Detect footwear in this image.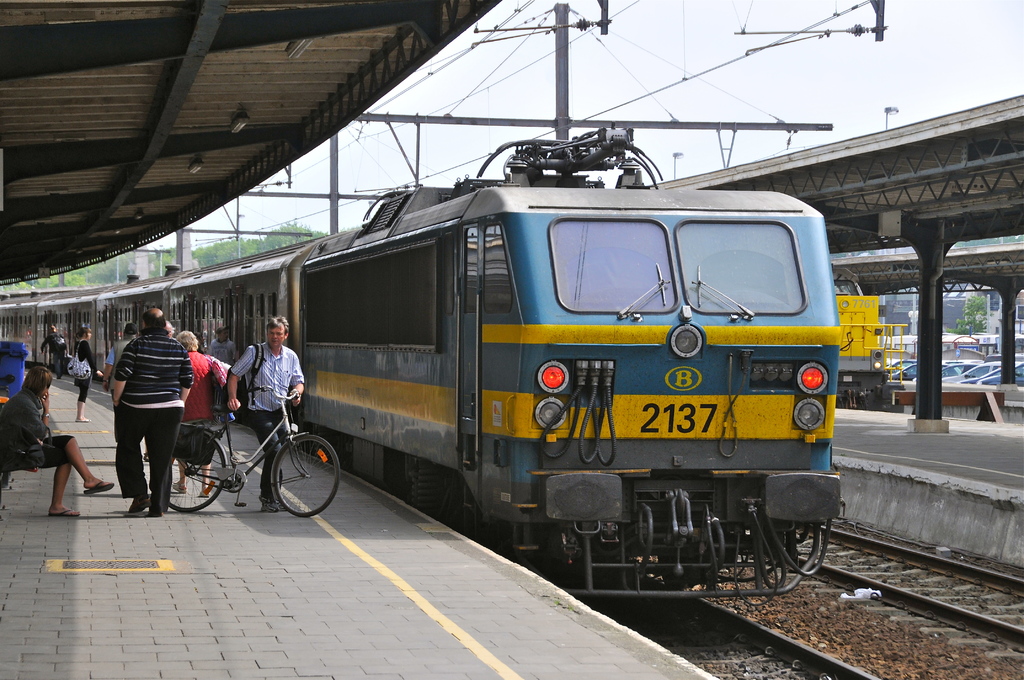
Detection: 76/419/92/420.
